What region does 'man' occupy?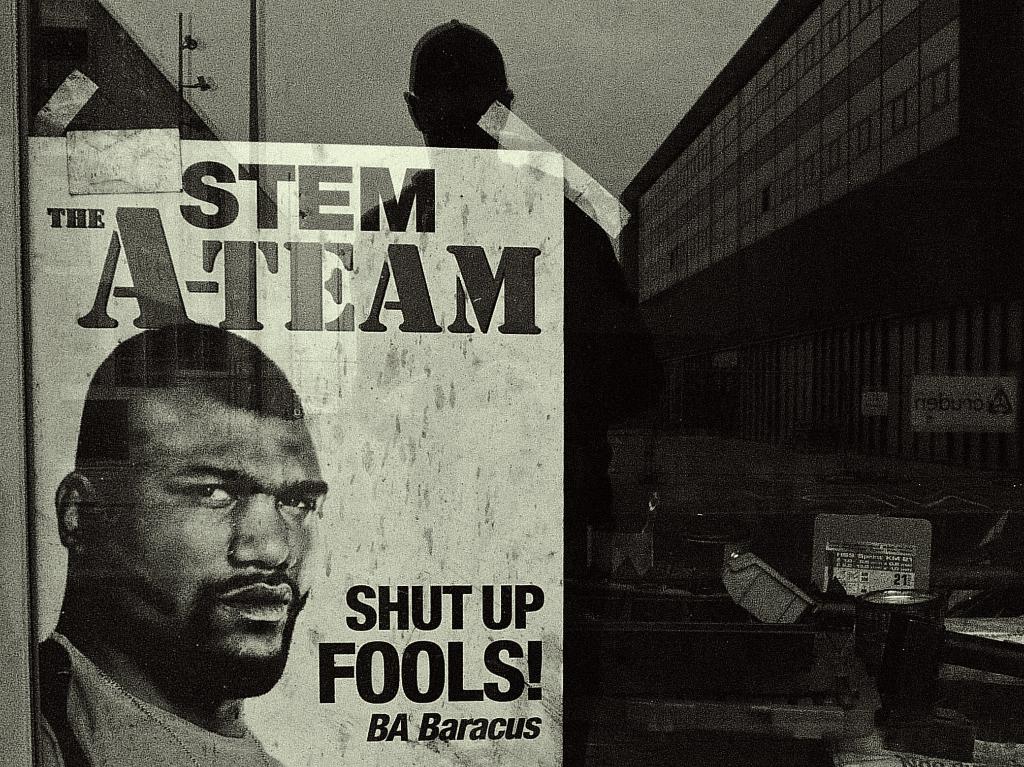
{"left": 38, "top": 327, "right": 367, "bottom": 764}.
